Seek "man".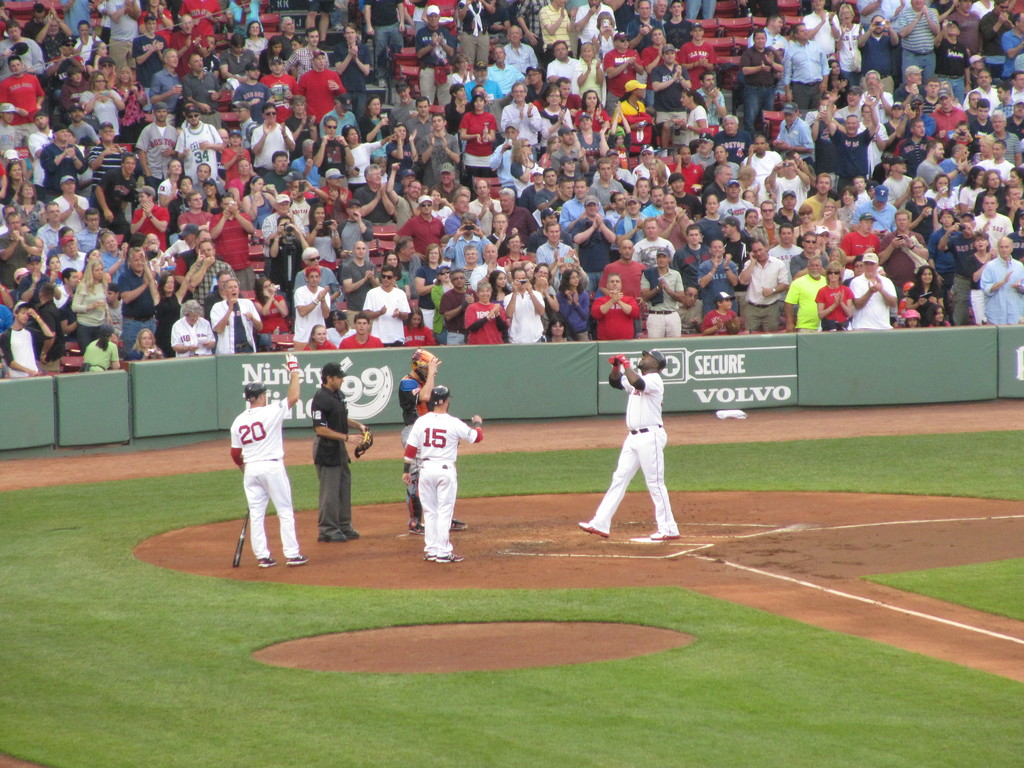
bbox=(803, 0, 845, 66).
